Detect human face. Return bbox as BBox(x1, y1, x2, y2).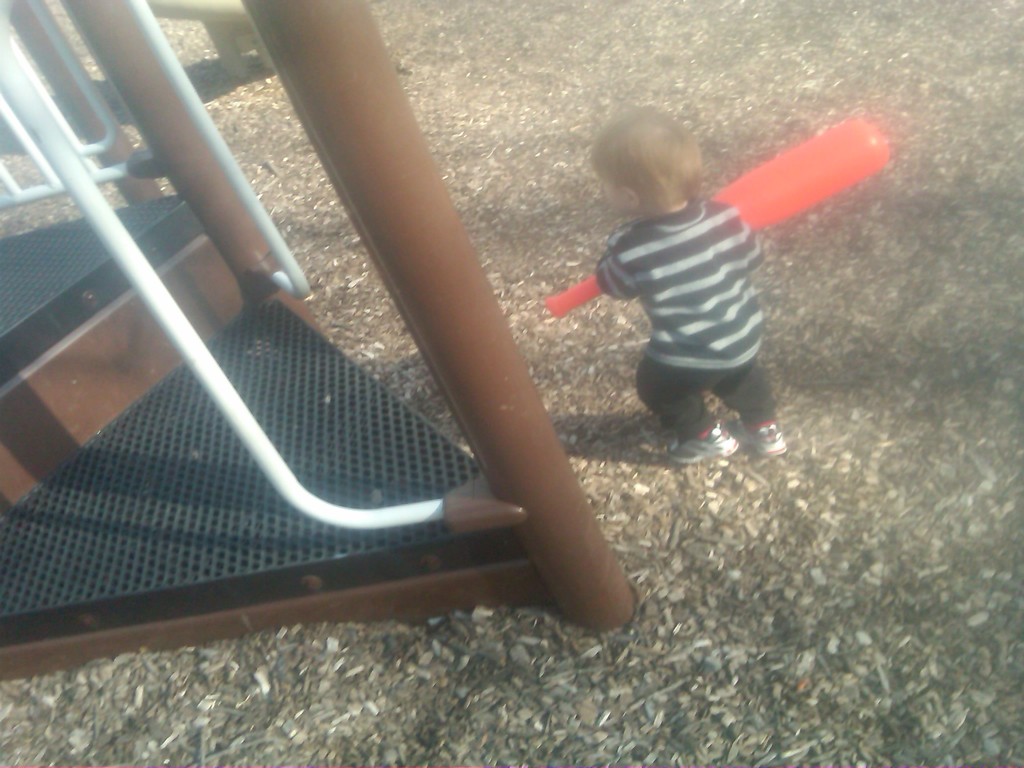
BBox(601, 180, 628, 212).
